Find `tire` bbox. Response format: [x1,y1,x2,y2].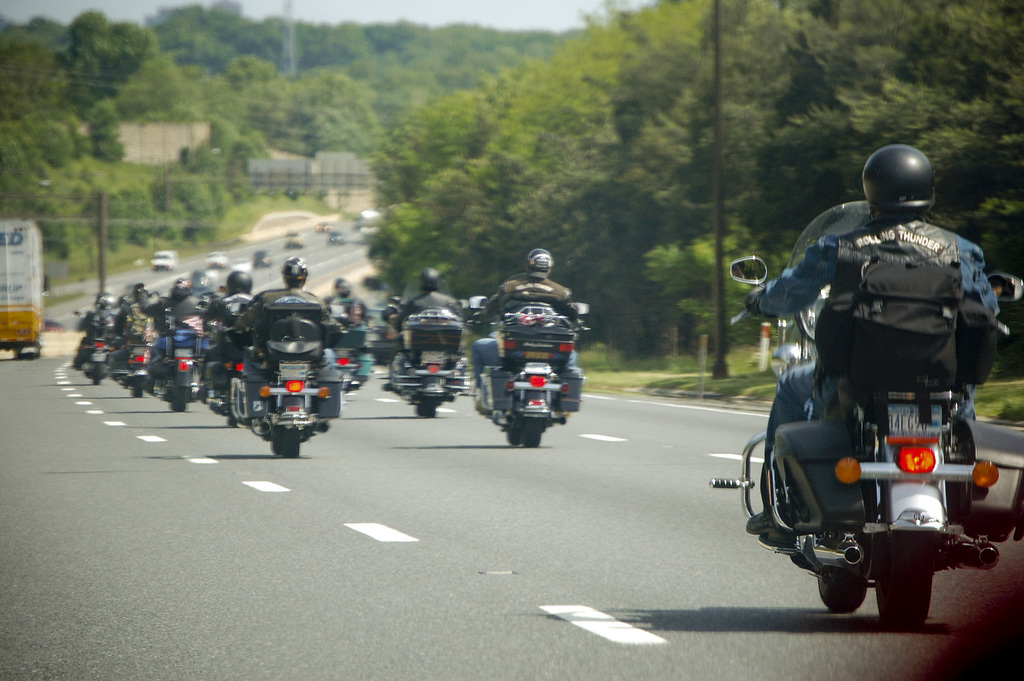
[131,377,142,397].
